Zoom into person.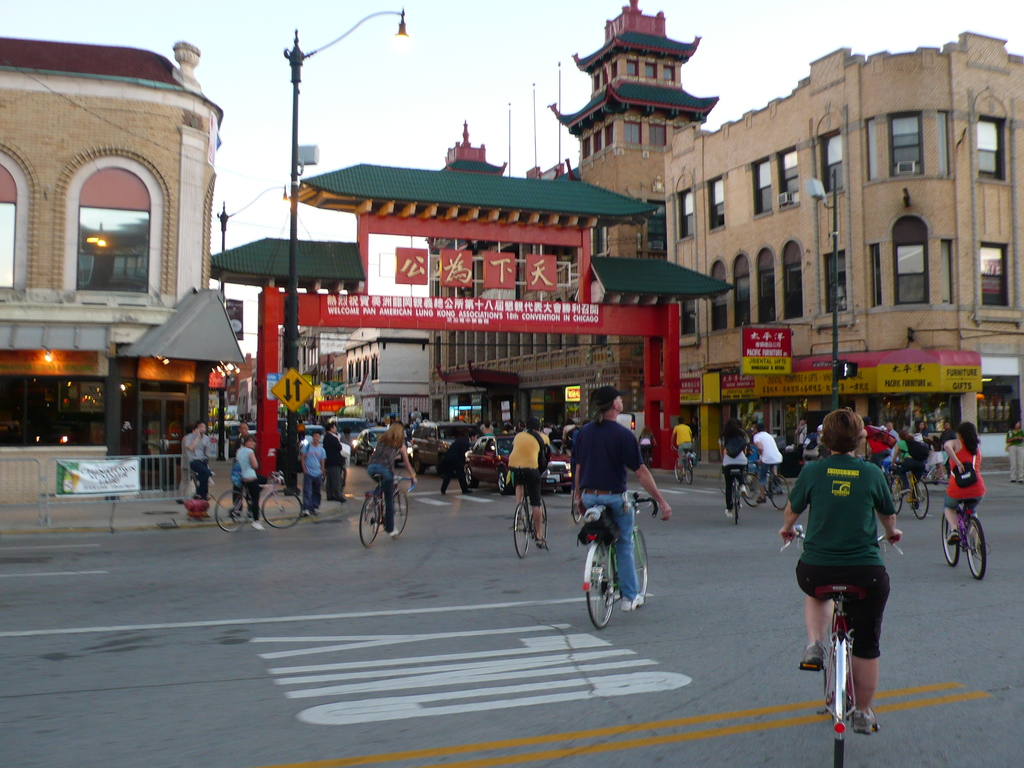
Zoom target: region(673, 415, 700, 479).
